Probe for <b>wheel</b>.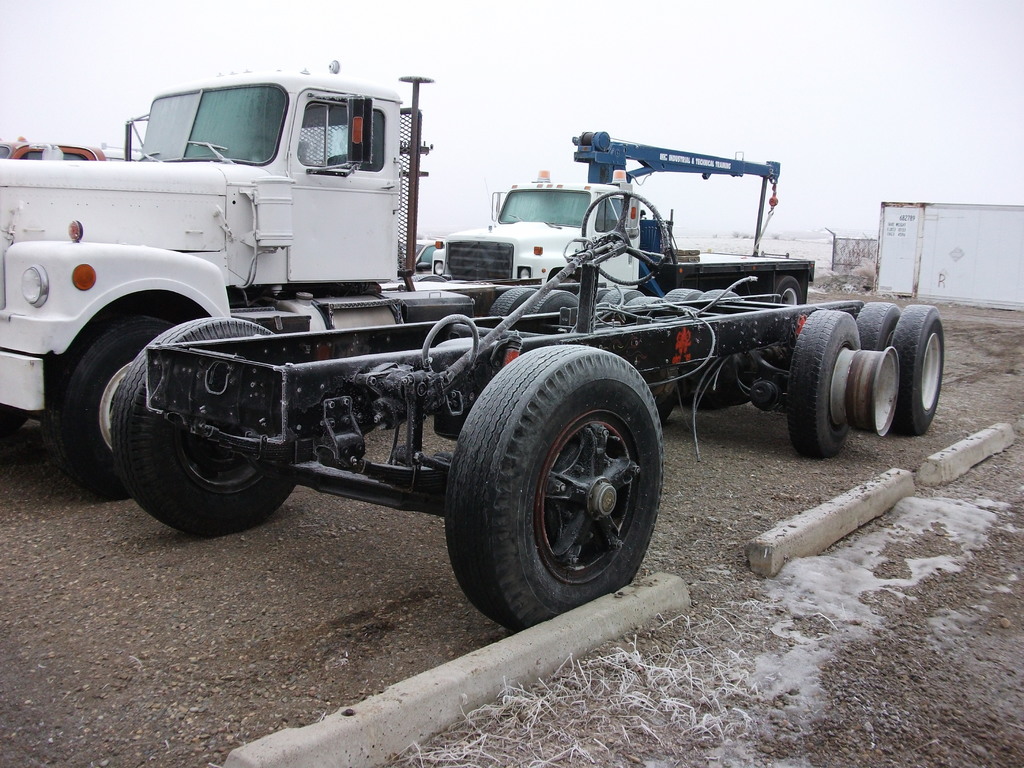
Probe result: bbox(849, 304, 895, 372).
